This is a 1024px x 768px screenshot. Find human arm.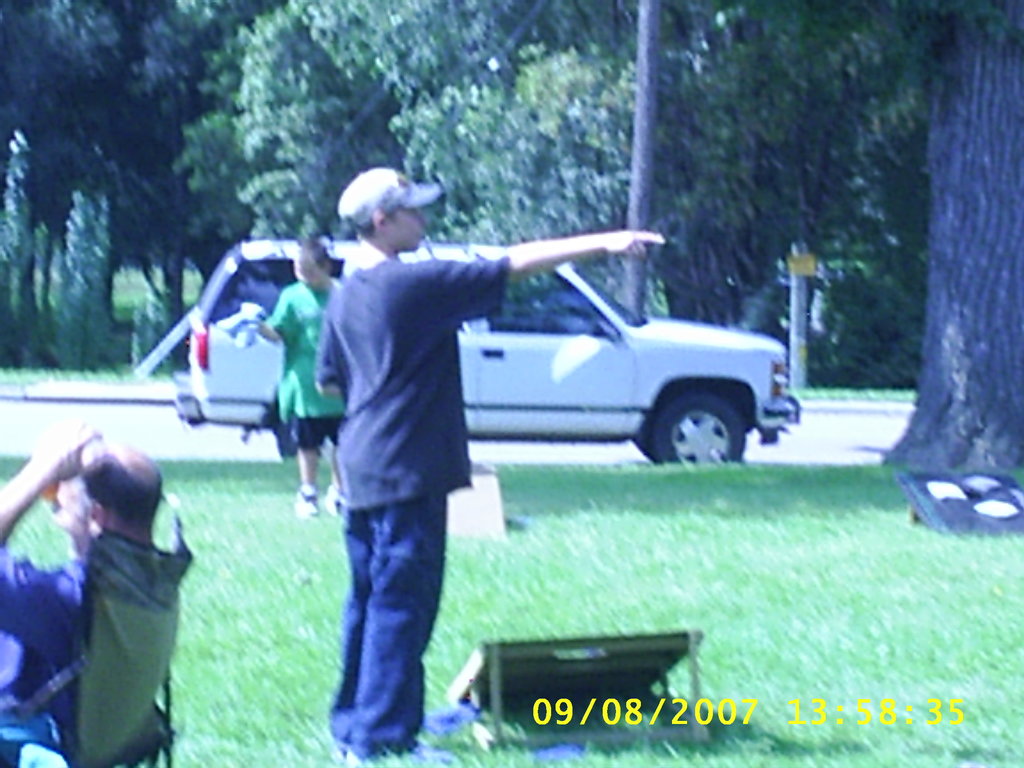
Bounding box: 0,413,104,653.
